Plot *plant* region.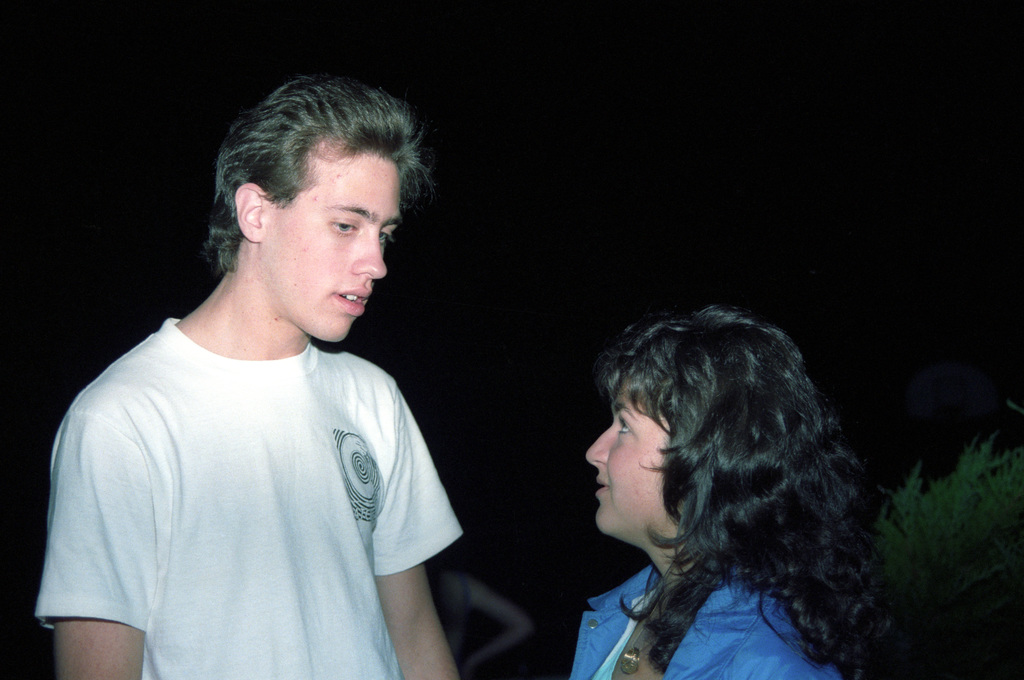
Plotted at {"x1": 866, "y1": 428, "x2": 1023, "y2": 620}.
